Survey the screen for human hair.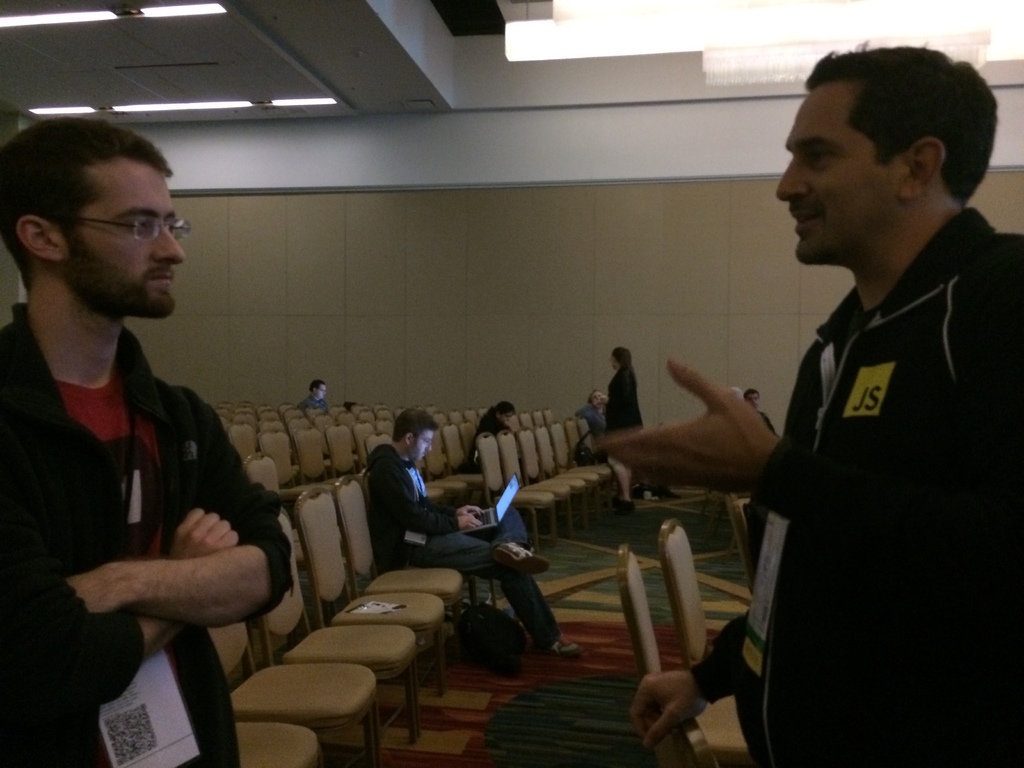
Survey found: region(610, 346, 631, 371).
